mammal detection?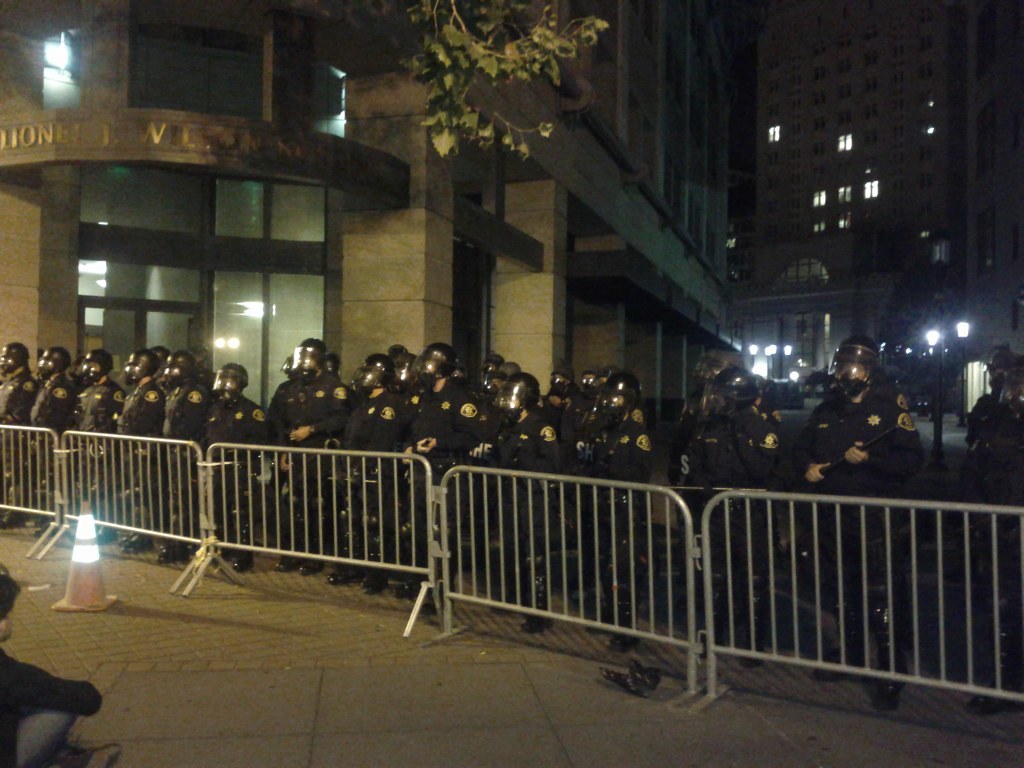
205/358/272/571
